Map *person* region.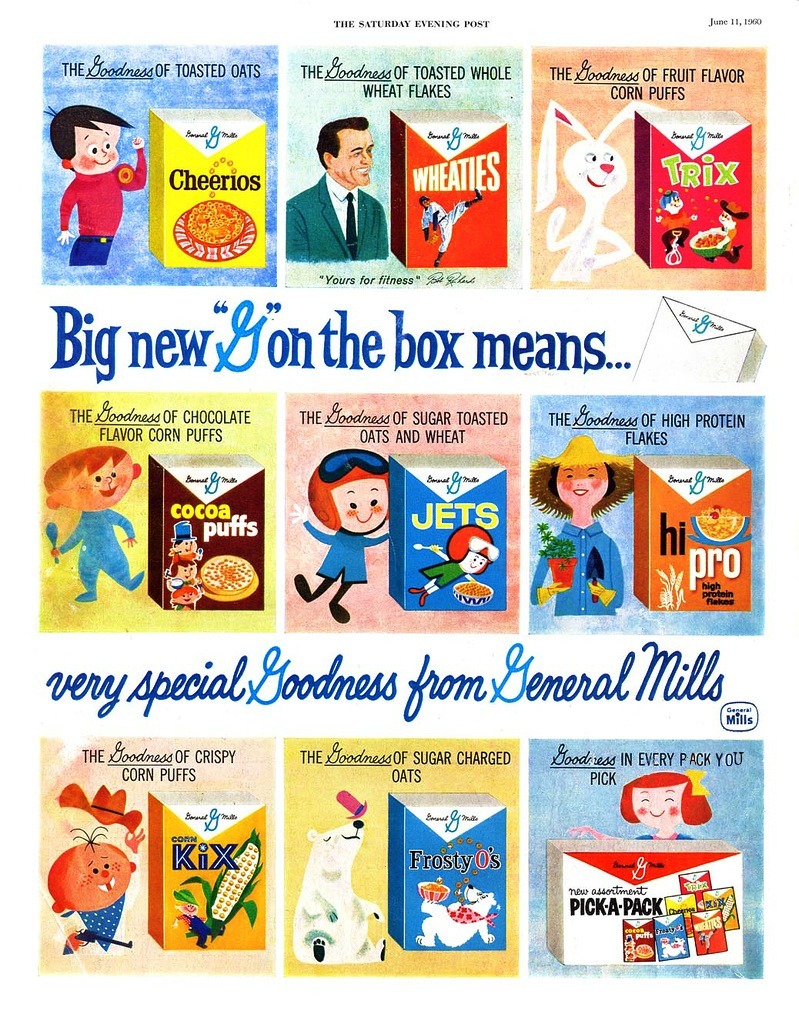
Mapped to <box>284,121,387,259</box>.
